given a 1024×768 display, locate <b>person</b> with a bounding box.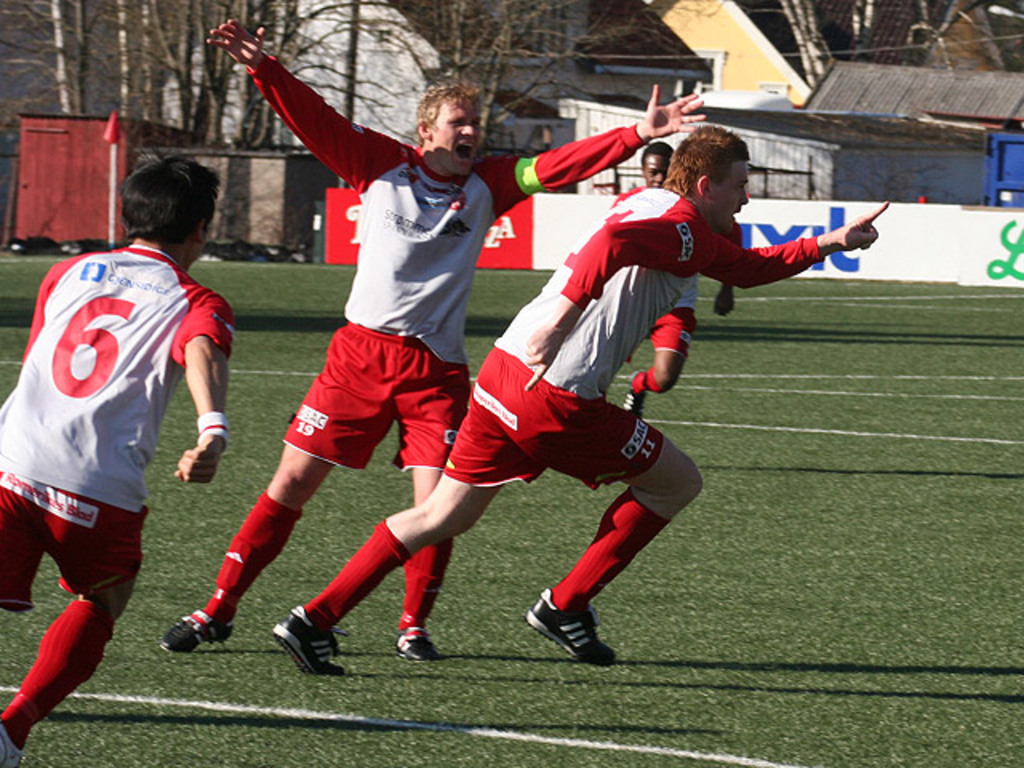
Located: box=[616, 146, 750, 421].
